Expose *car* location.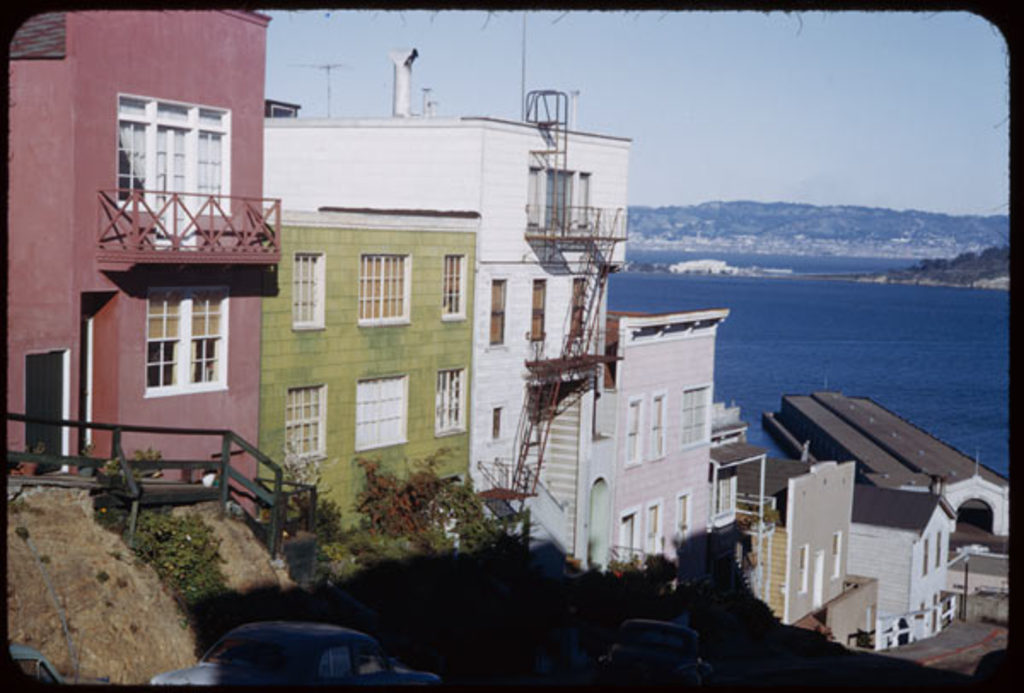
Exposed at <bbox>3, 643, 111, 691</bbox>.
